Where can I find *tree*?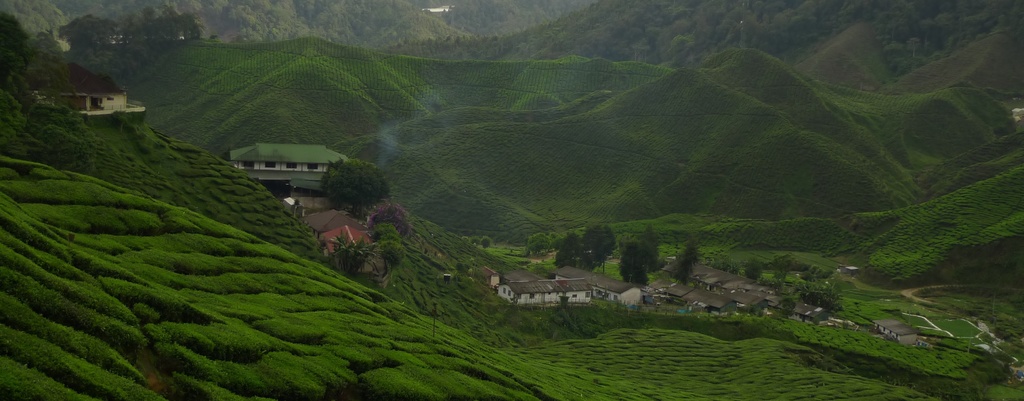
You can find it at crop(798, 267, 847, 316).
